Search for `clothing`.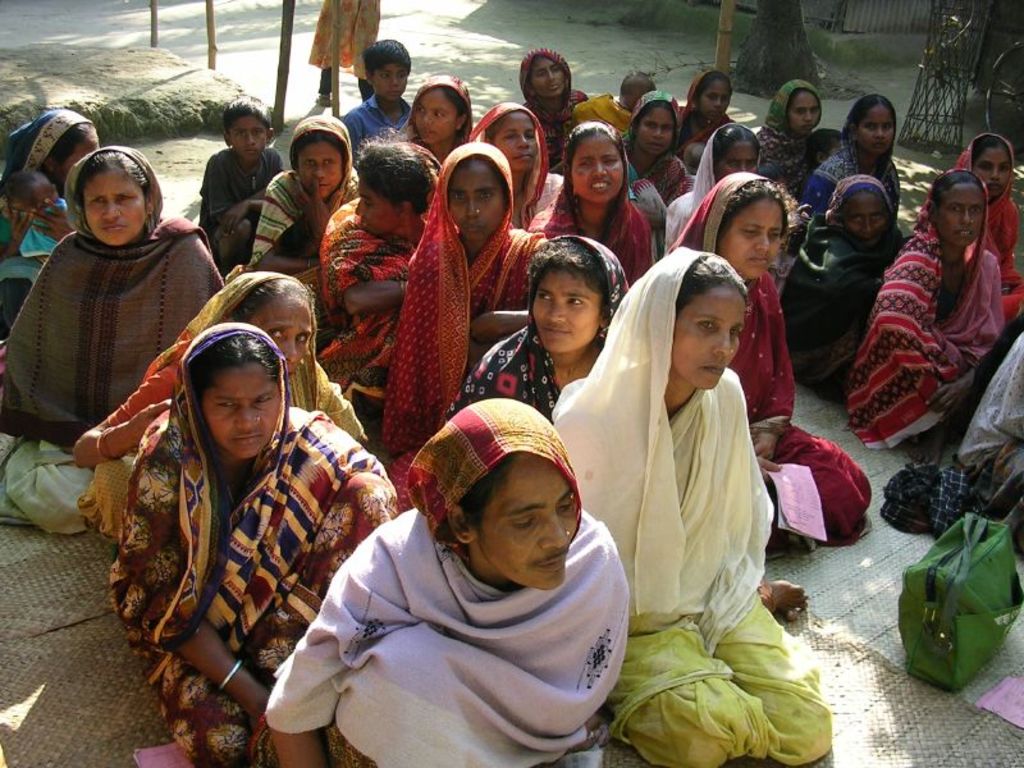
Found at rect(621, 87, 695, 257).
